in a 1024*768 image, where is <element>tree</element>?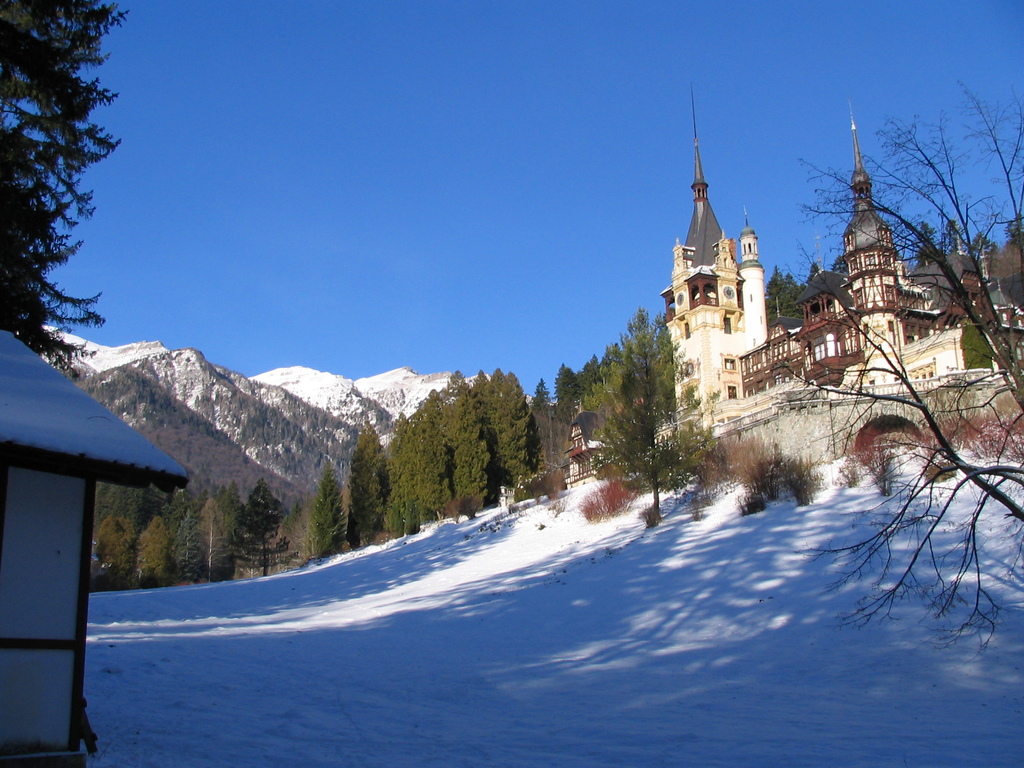
l=916, t=220, r=944, b=266.
